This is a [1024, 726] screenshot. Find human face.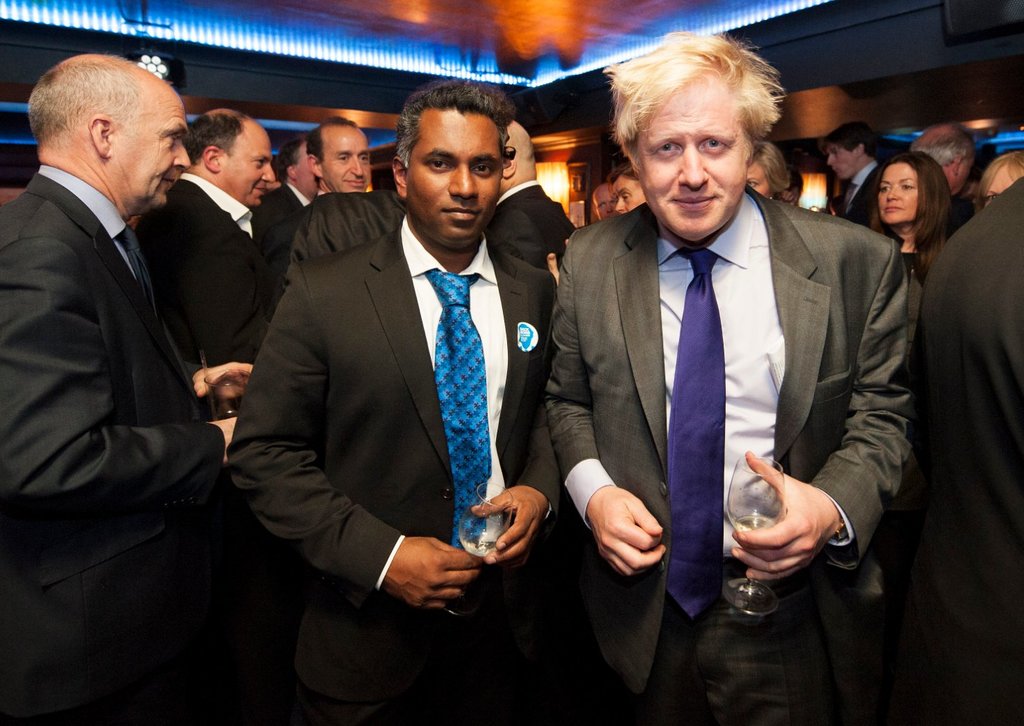
Bounding box: (632,77,752,241).
